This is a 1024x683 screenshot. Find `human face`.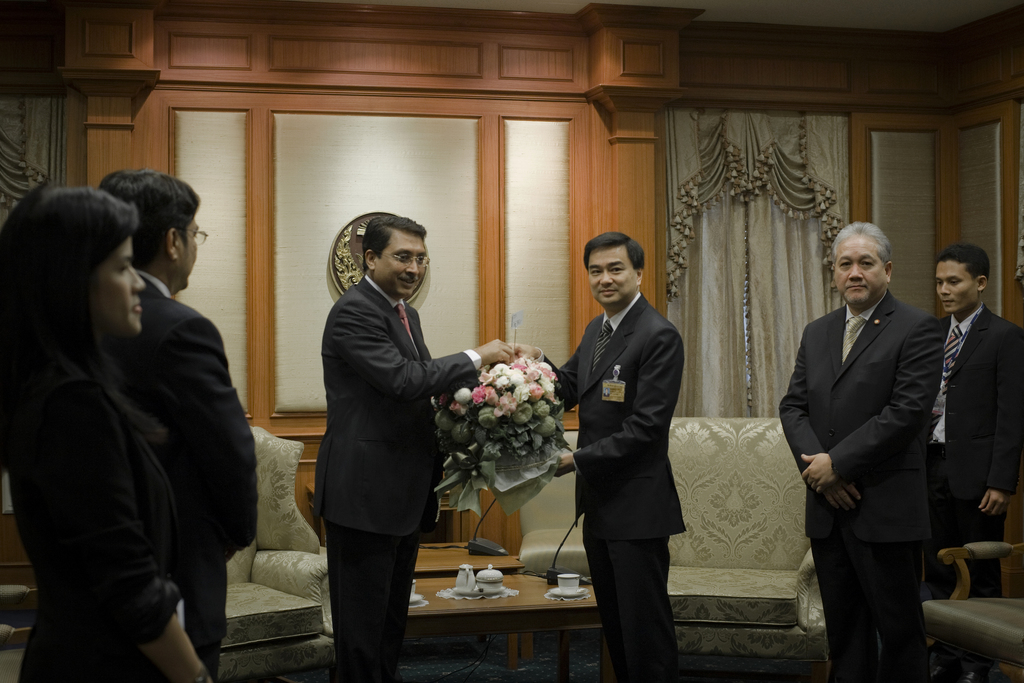
Bounding box: 92,236,145,330.
